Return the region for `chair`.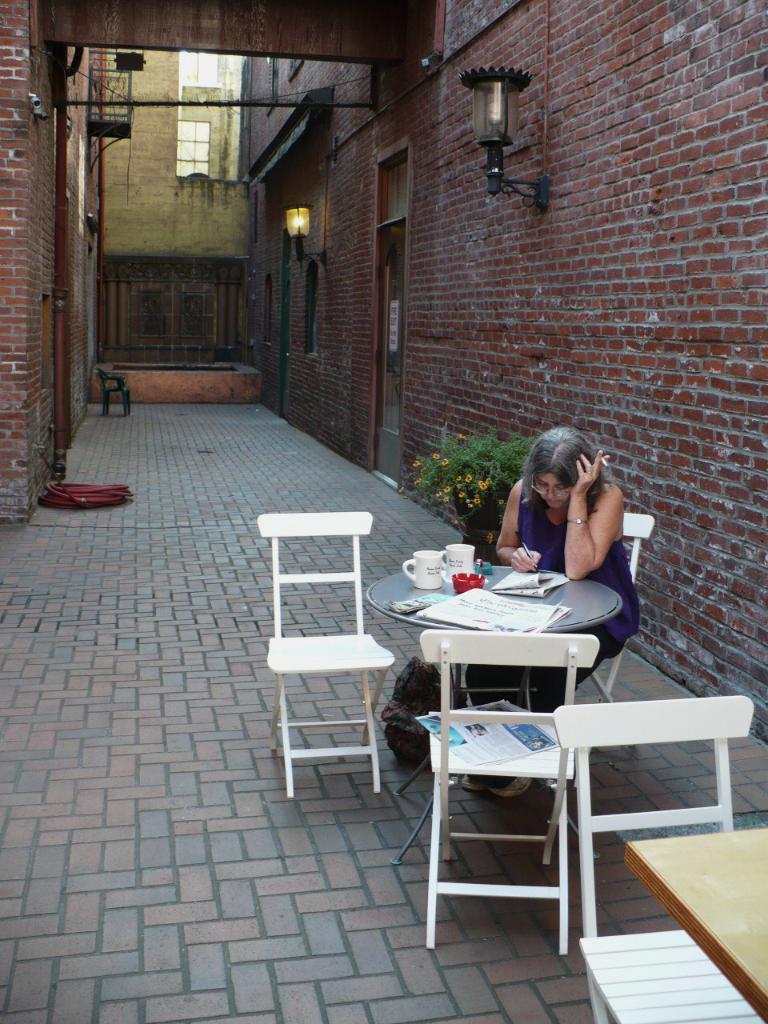
[left=93, top=367, right=130, bottom=410].
